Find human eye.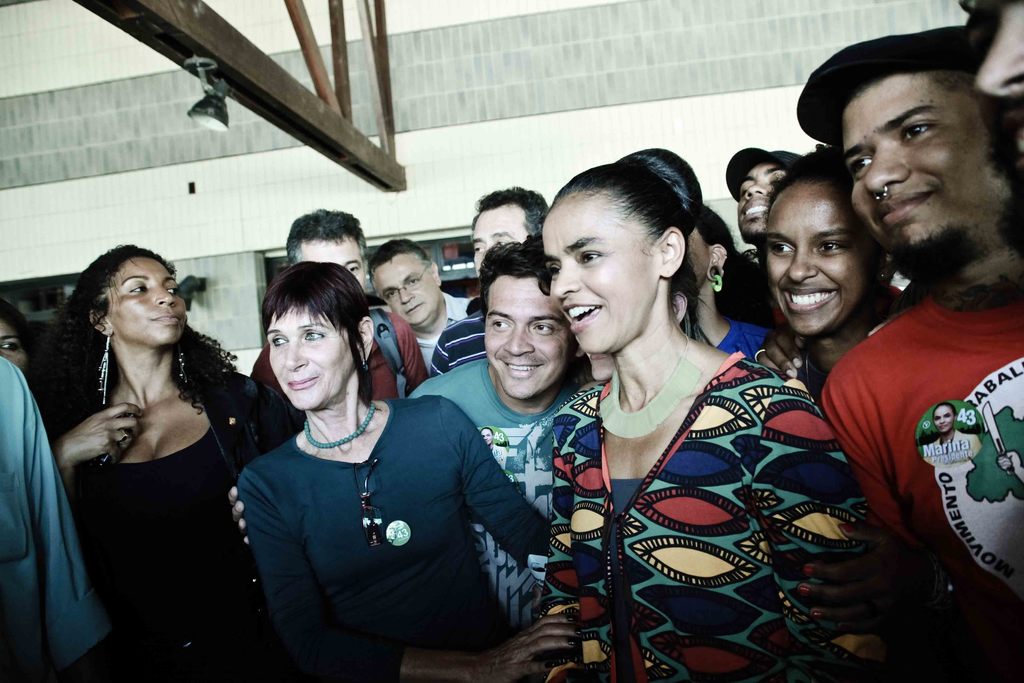
[x1=489, y1=236, x2=509, y2=247].
